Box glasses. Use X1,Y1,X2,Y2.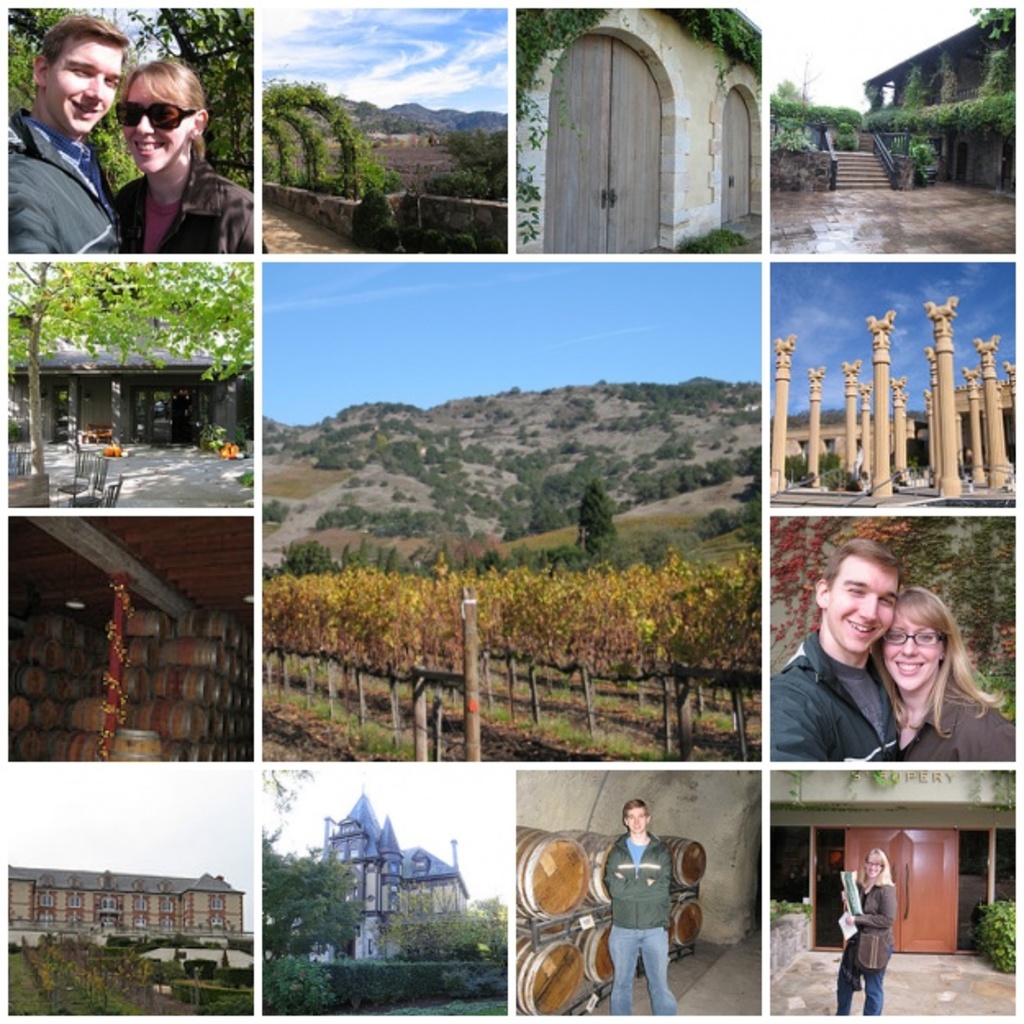
116,100,208,129.
